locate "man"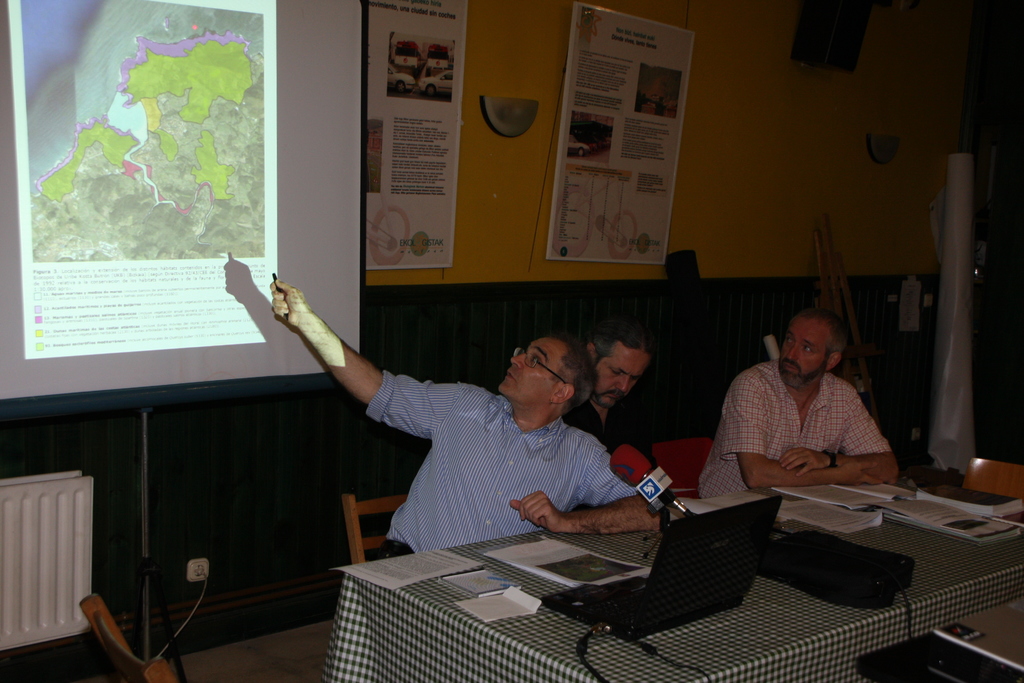
bbox(270, 276, 676, 562)
